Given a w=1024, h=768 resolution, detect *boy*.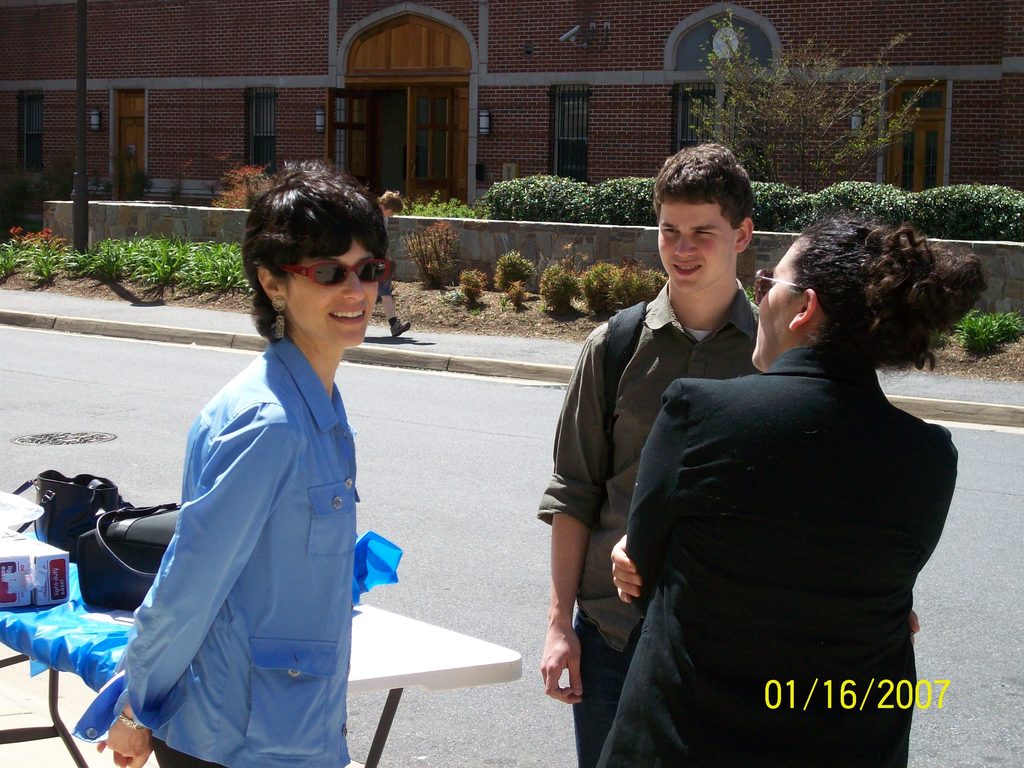
bbox=[525, 134, 799, 767].
